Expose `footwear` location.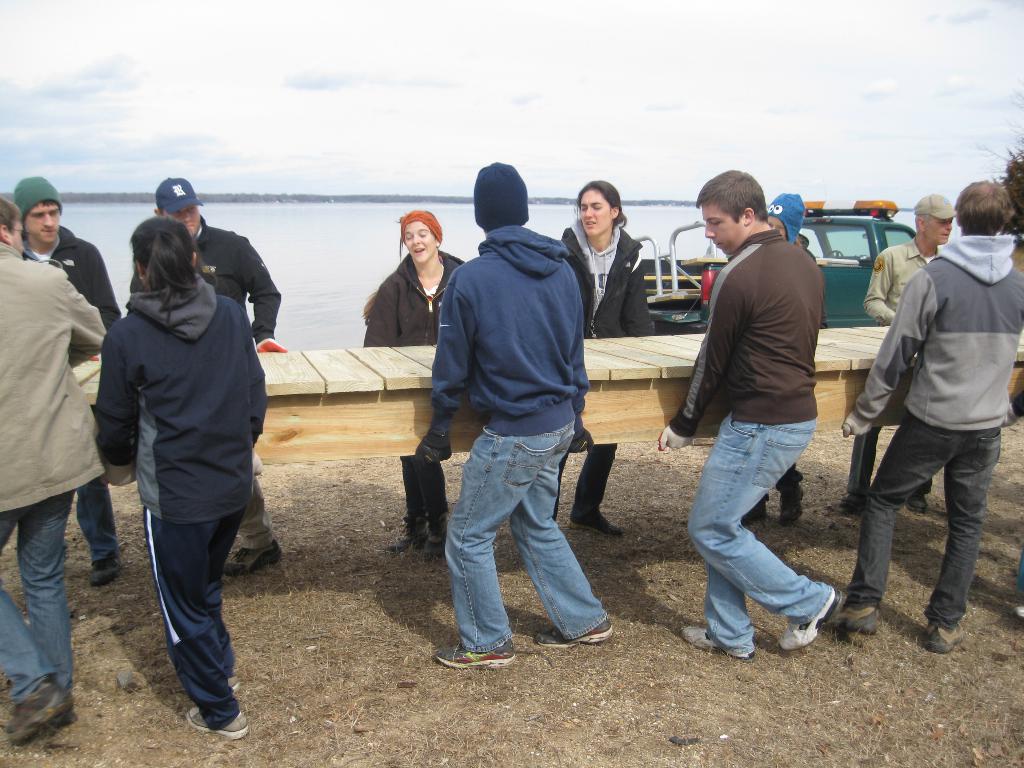
Exposed at [x1=223, y1=542, x2=283, y2=575].
